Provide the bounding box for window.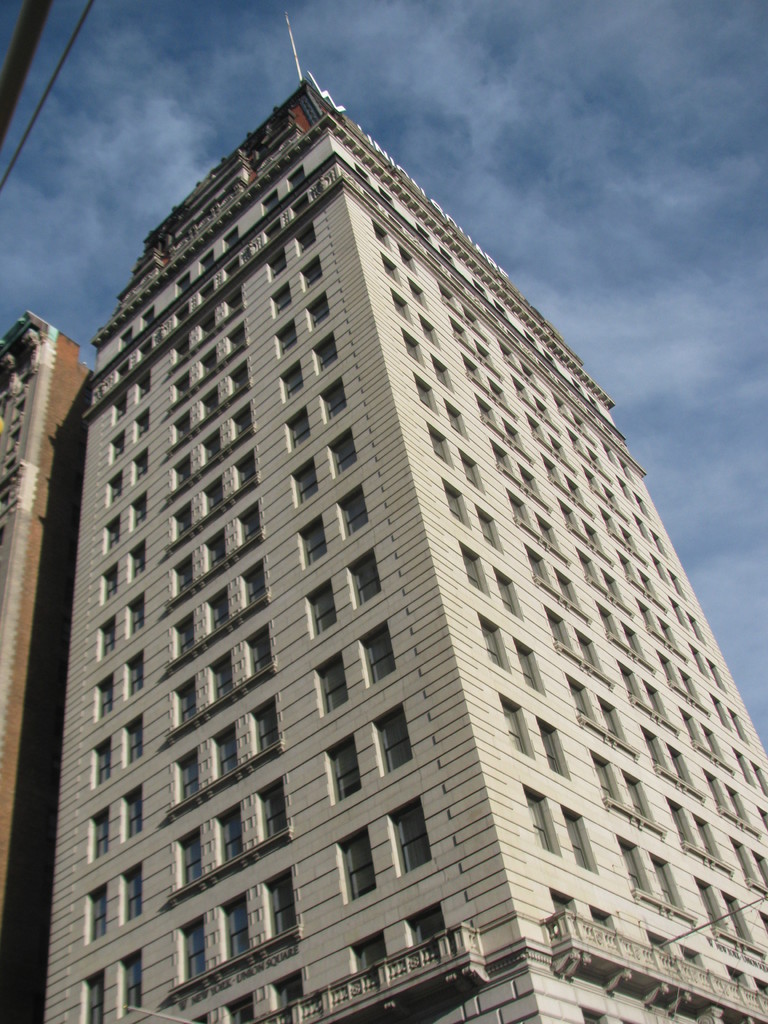
(661,797,693,848).
